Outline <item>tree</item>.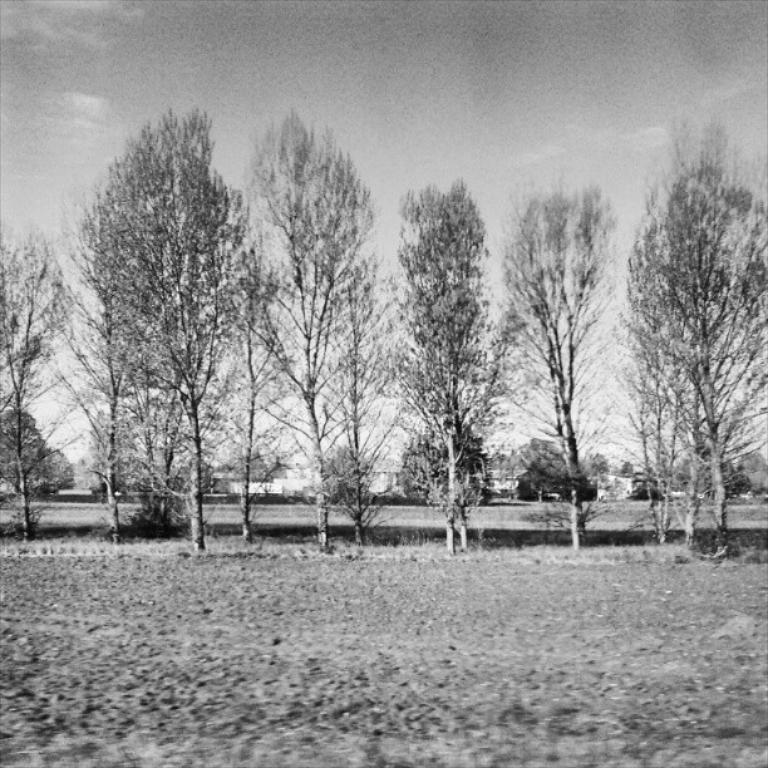
Outline: [506,434,607,503].
